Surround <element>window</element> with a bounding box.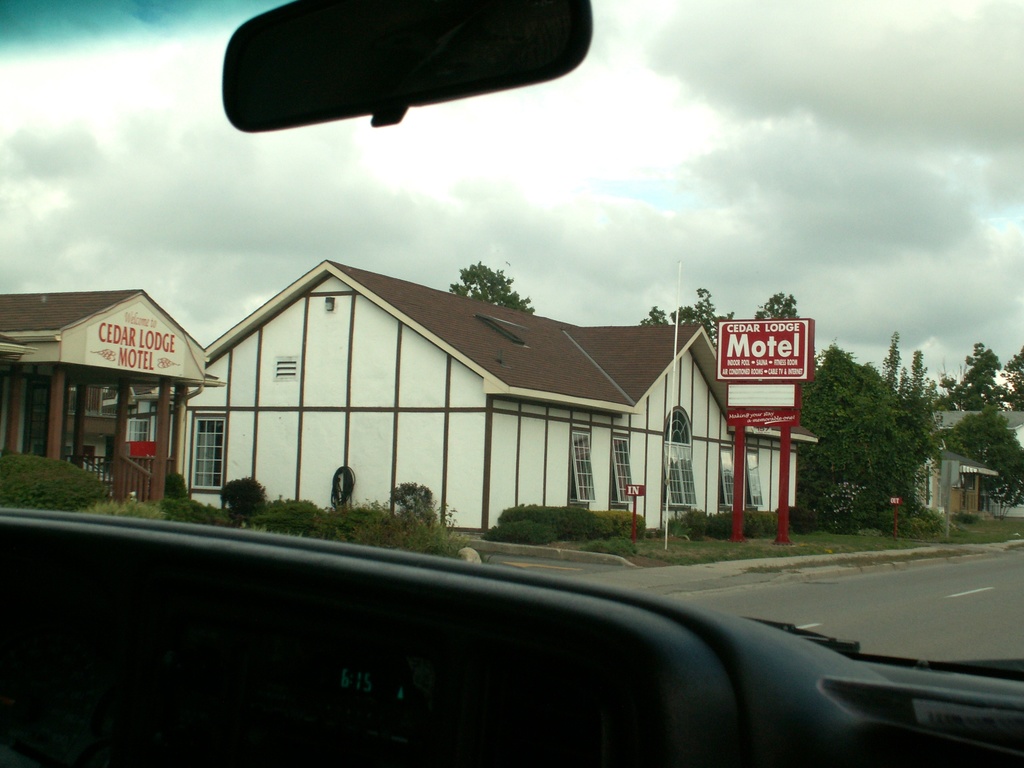
(left=660, top=413, right=698, bottom=514).
